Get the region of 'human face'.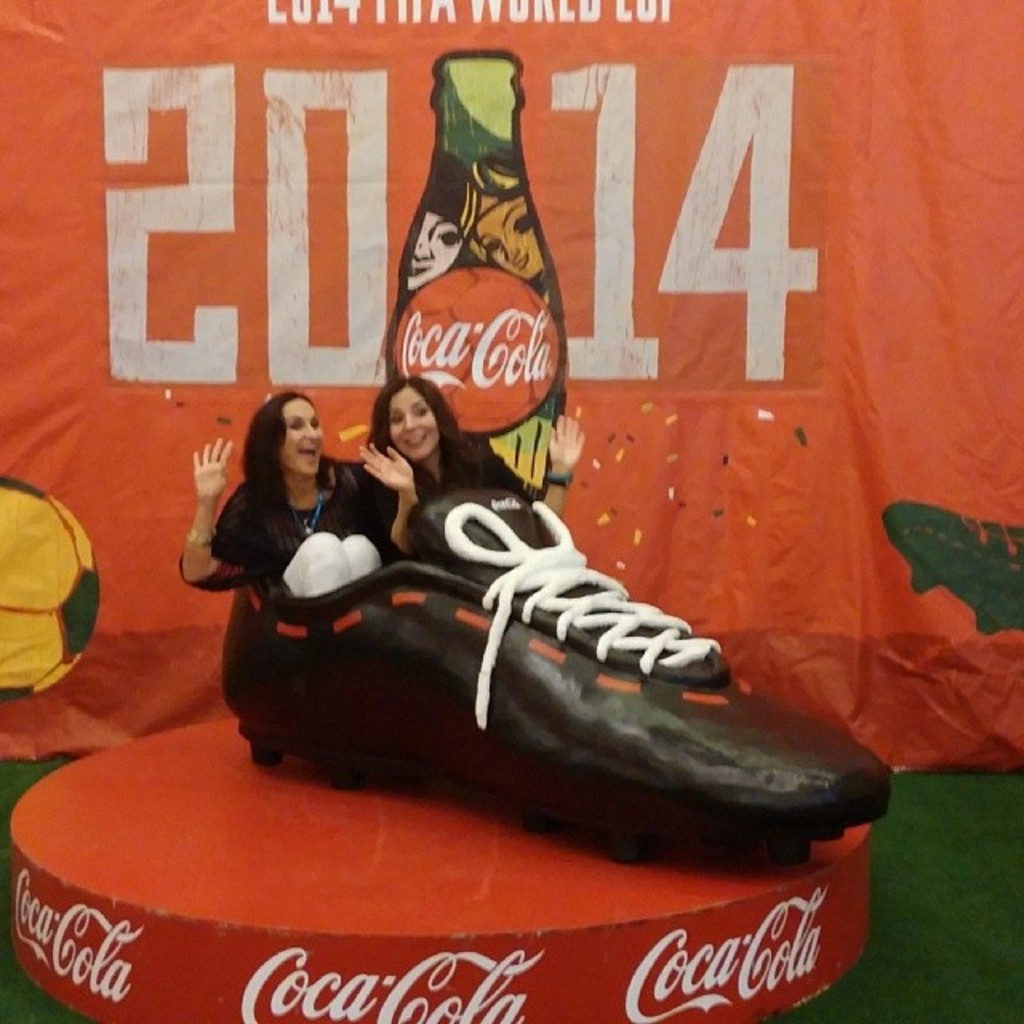
box(390, 390, 438, 459).
